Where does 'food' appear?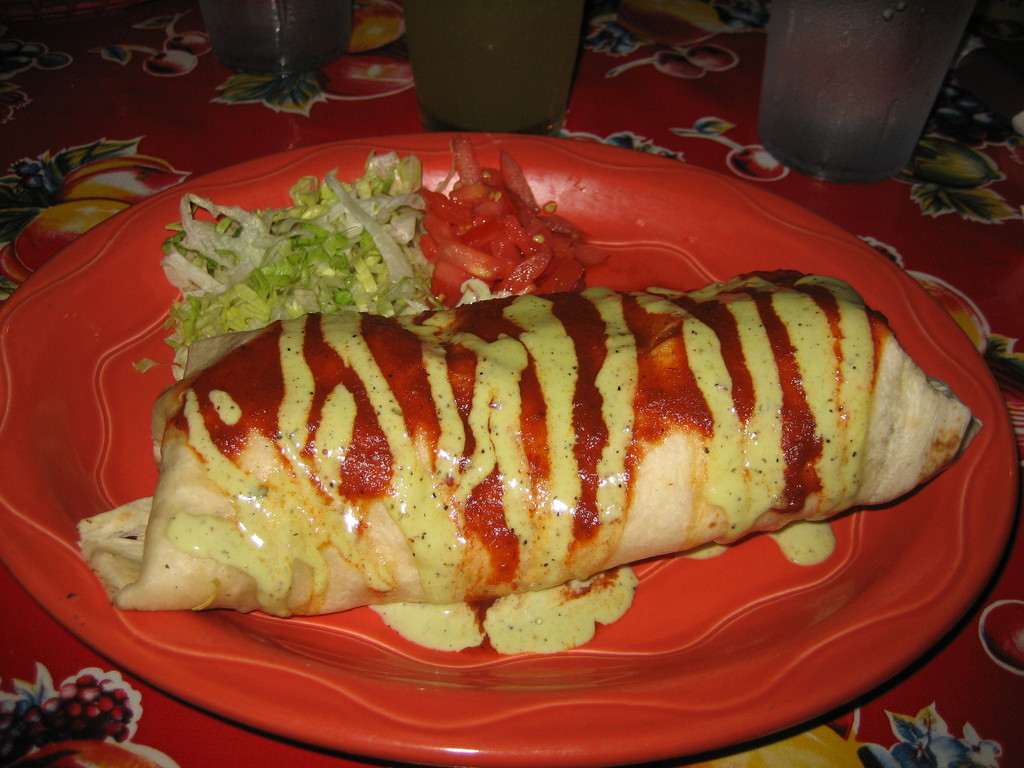
Appears at [x1=706, y1=706, x2=997, y2=767].
